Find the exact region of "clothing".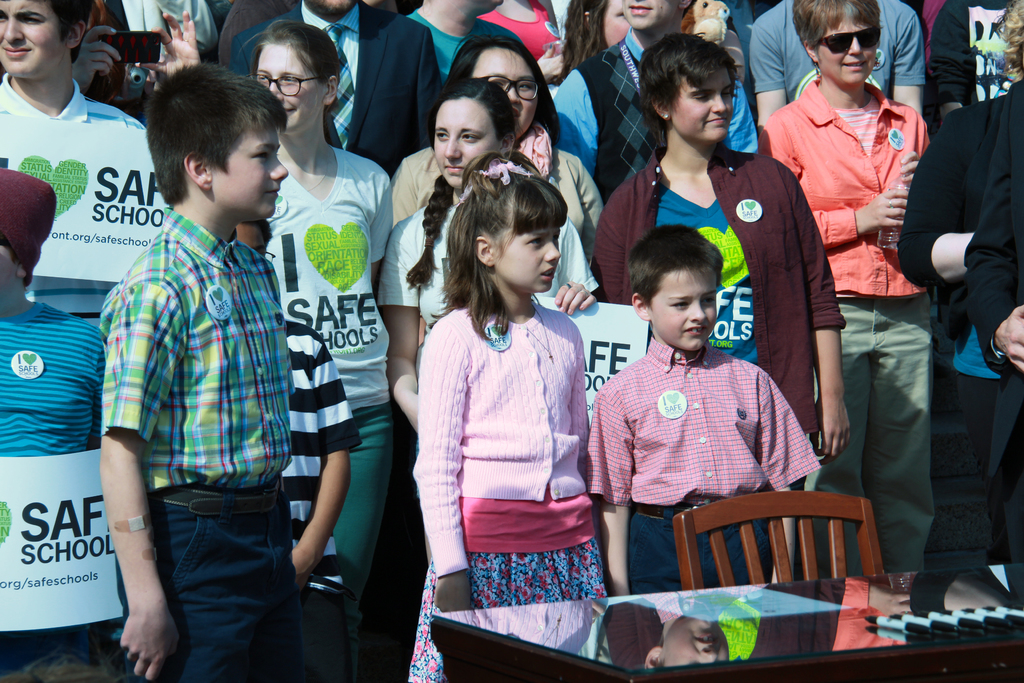
Exact region: bbox=[410, 302, 605, 682].
